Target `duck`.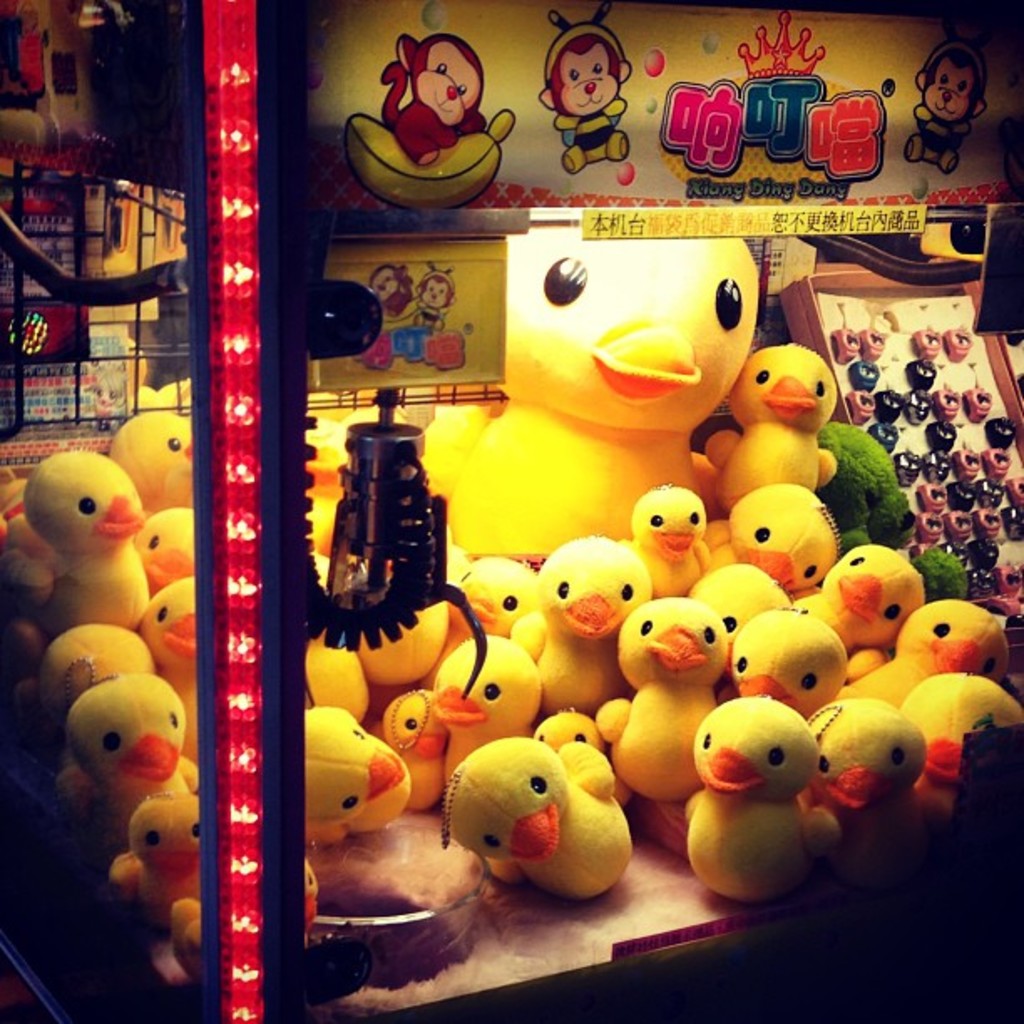
Target region: [453,741,648,909].
